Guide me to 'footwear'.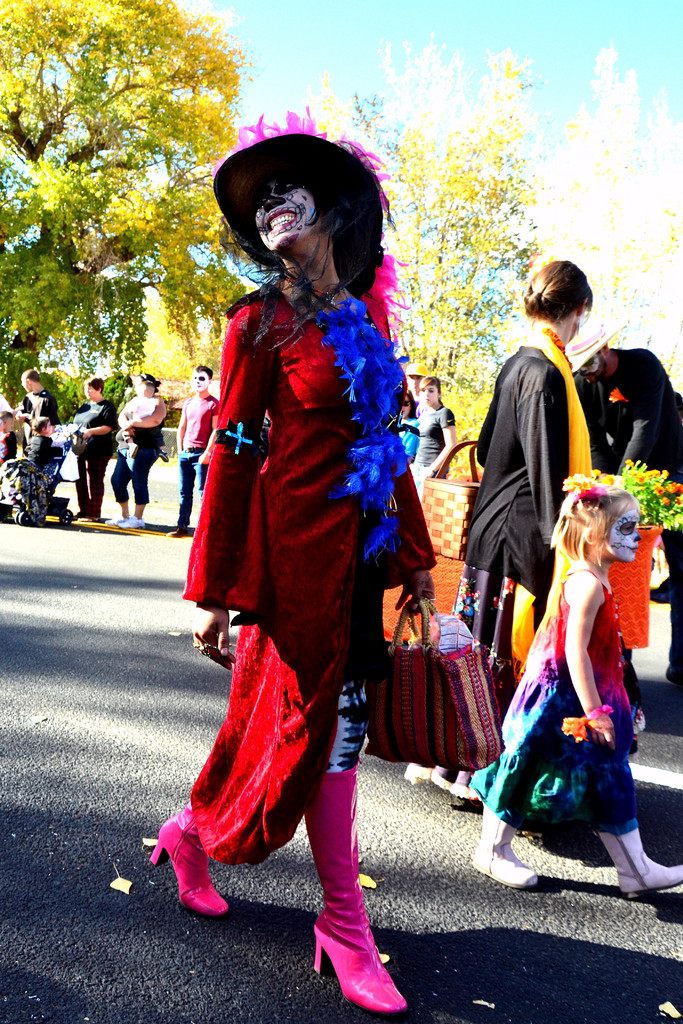
Guidance: box(454, 793, 476, 809).
